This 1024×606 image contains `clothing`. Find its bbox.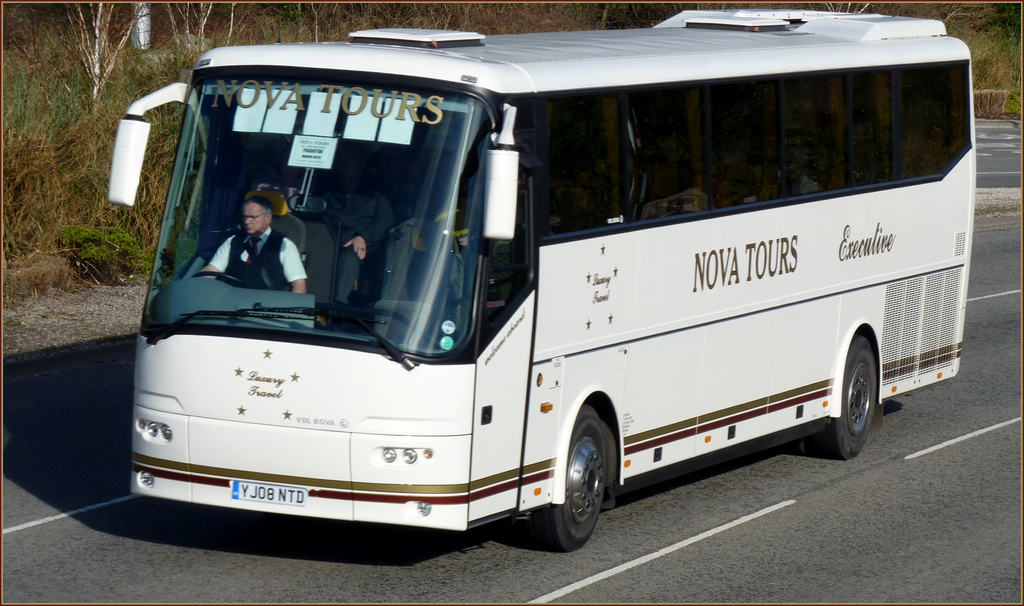
box(207, 225, 307, 285).
